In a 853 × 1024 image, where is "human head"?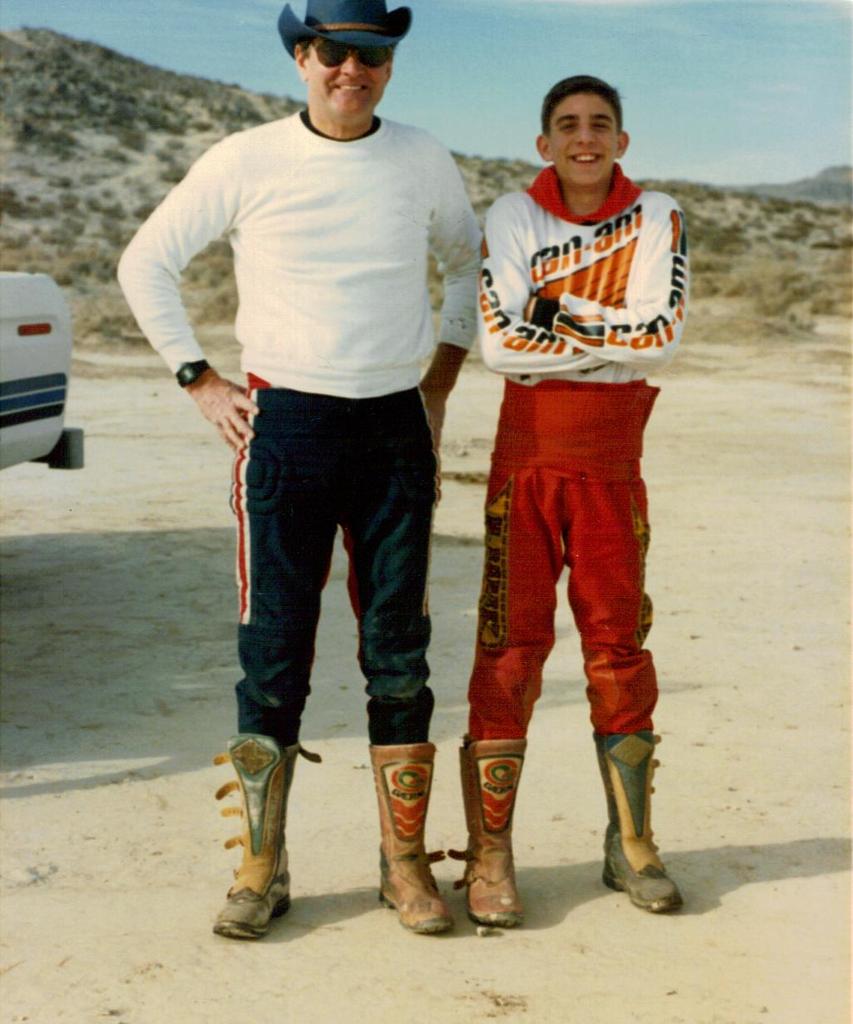
<box>292,0,405,121</box>.
